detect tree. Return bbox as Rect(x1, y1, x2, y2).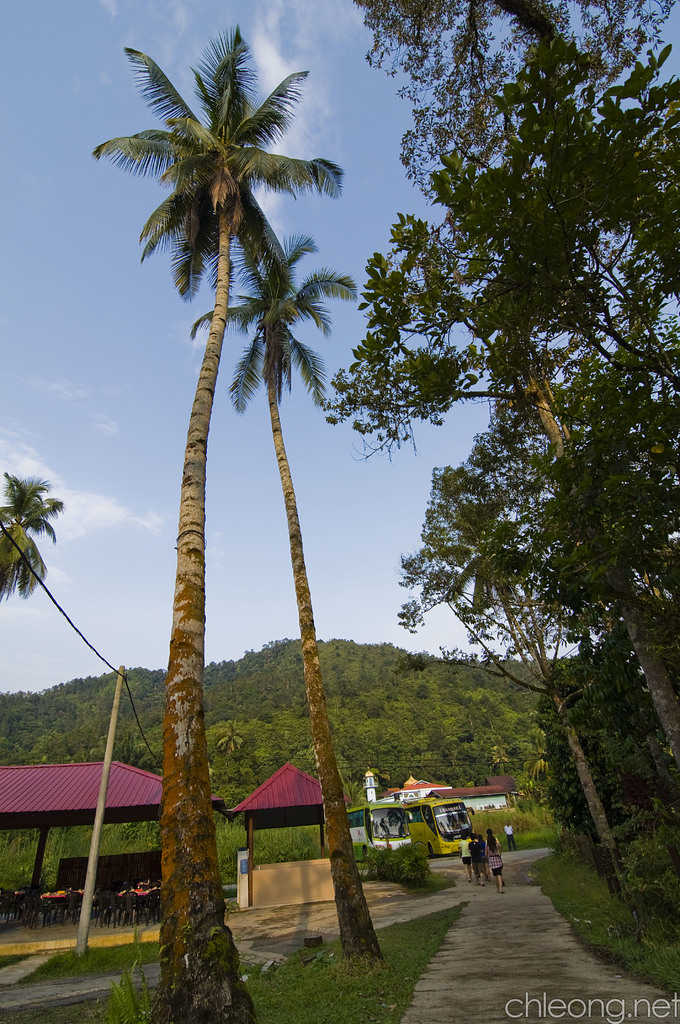
Rect(96, 22, 348, 1023).
